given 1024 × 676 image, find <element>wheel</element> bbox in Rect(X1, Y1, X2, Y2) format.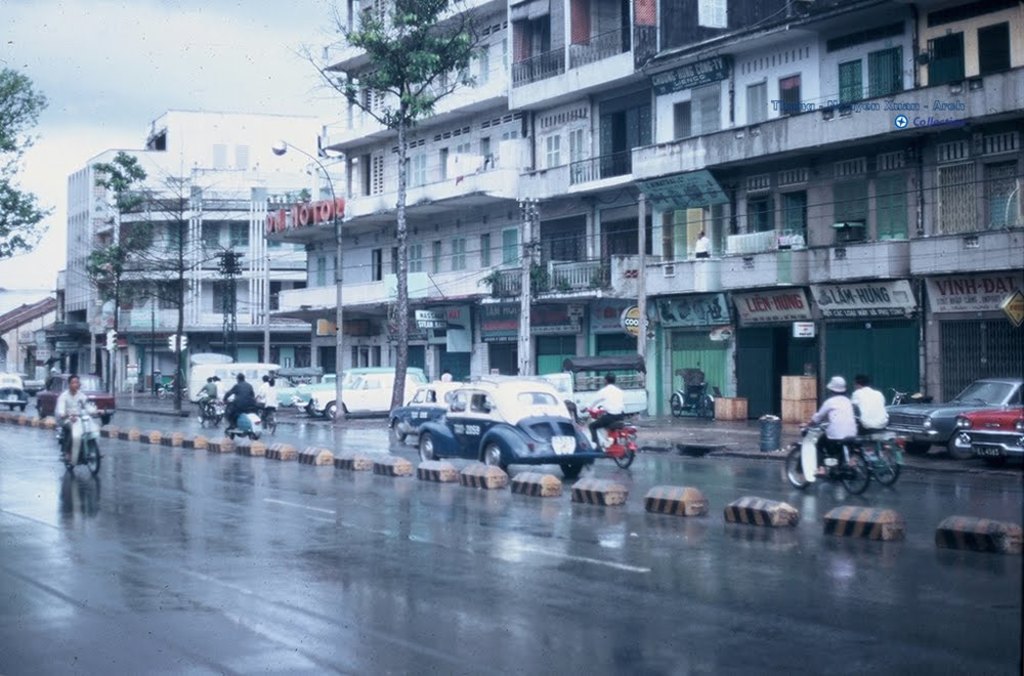
Rect(393, 419, 403, 439).
